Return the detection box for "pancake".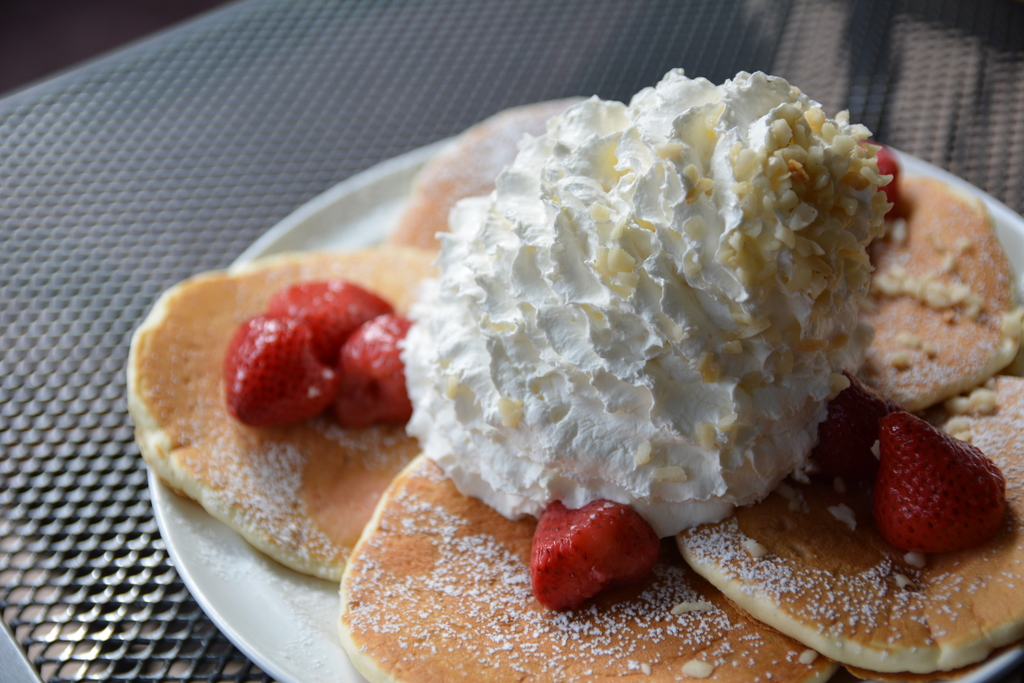
[left=675, top=366, right=1023, bottom=682].
